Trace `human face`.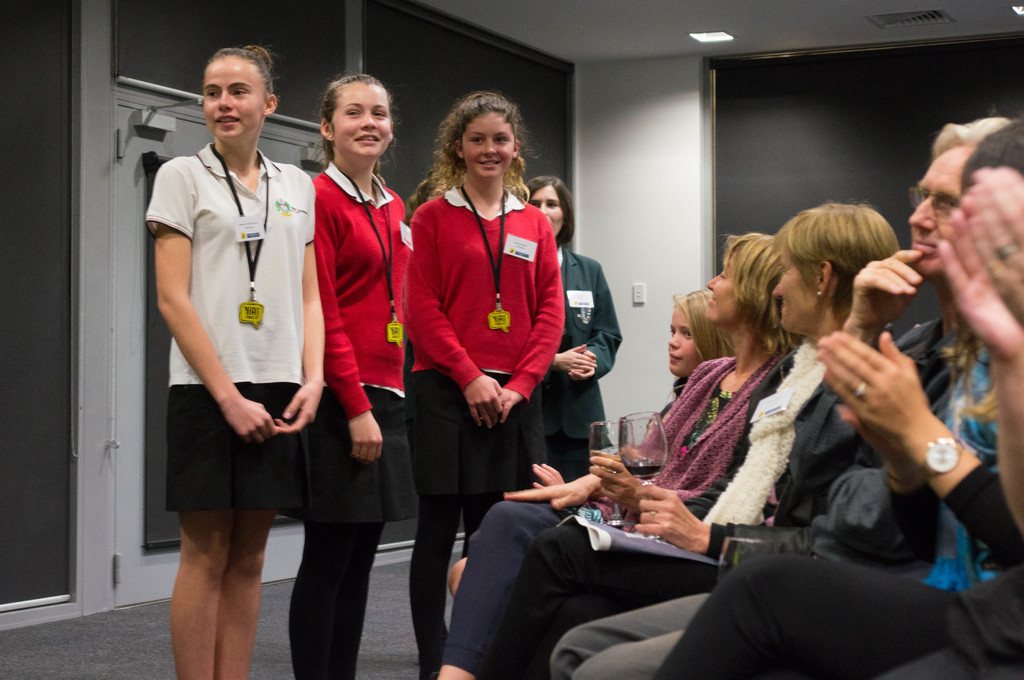
Traced to bbox=(773, 247, 815, 332).
